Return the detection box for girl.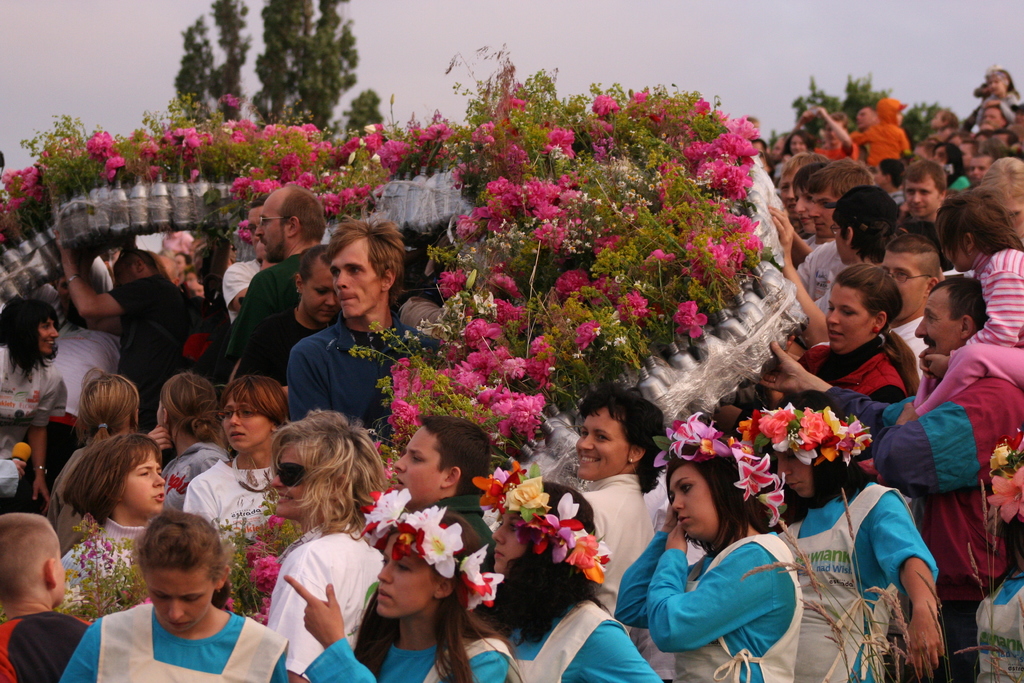
box(612, 425, 790, 682).
